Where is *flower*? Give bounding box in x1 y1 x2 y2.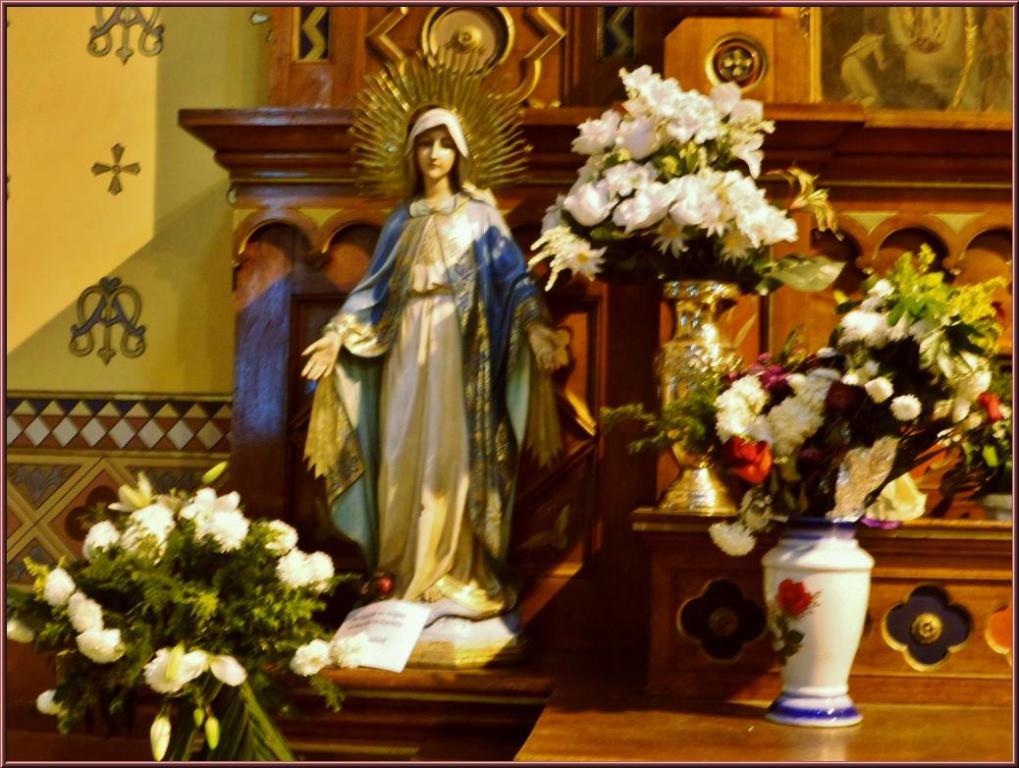
728 432 780 491.
